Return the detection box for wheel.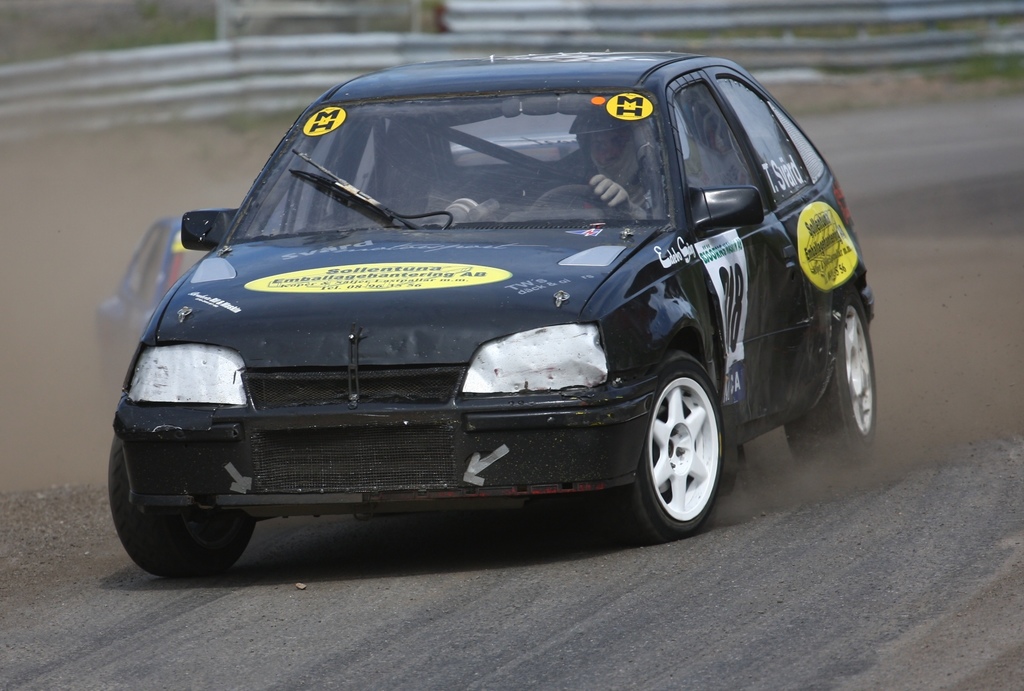
Rect(108, 434, 259, 576).
